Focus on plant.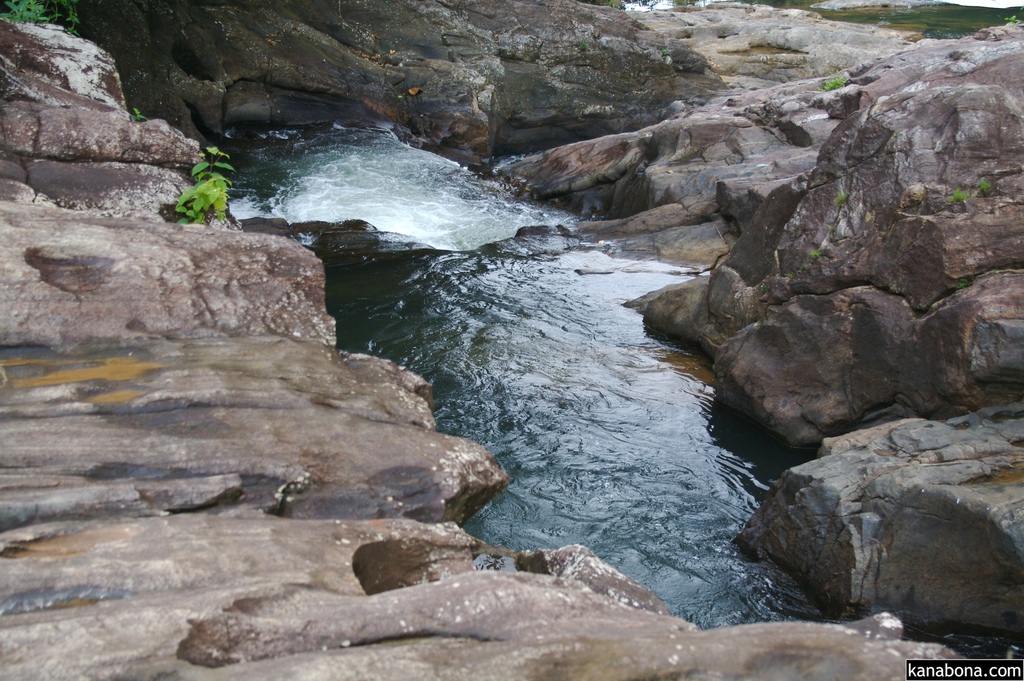
Focused at (811, 247, 822, 258).
